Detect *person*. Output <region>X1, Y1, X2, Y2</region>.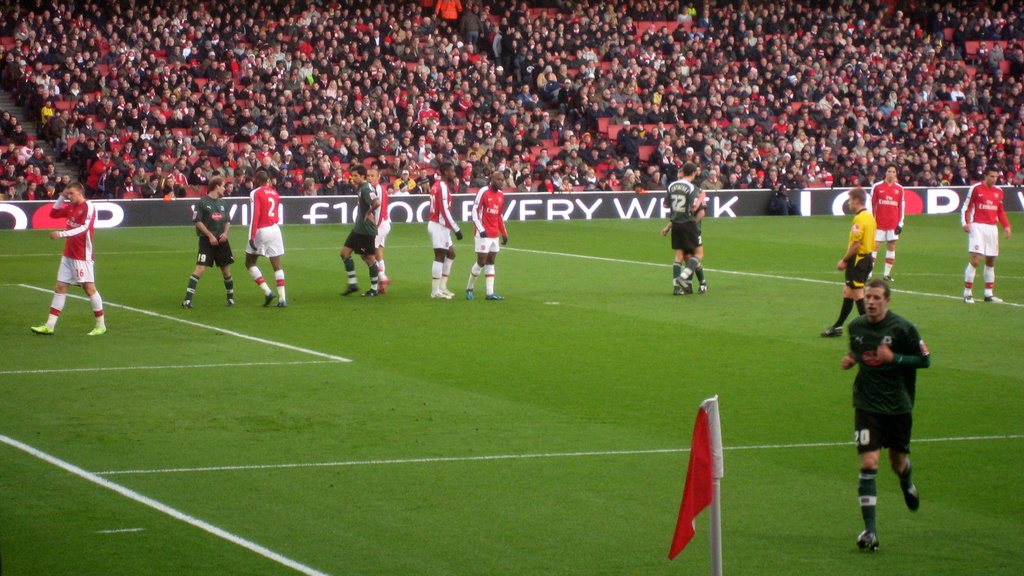
<region>663, 164, 705, 294</region>.
